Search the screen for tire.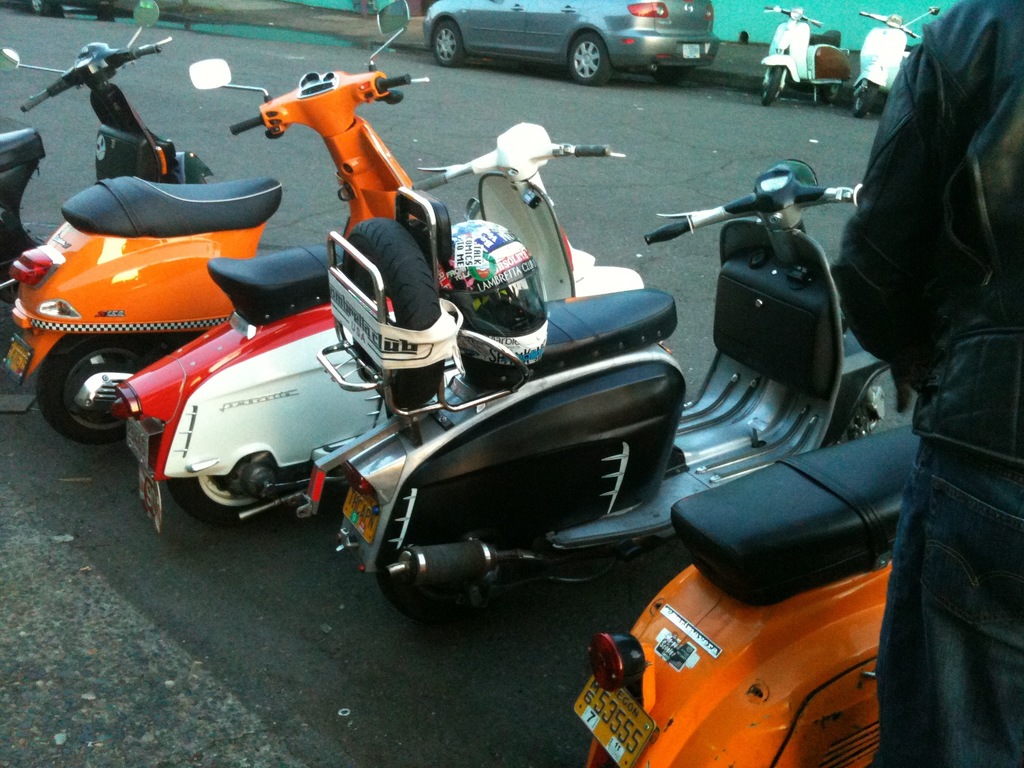
Found at crop(382, 541, 479, 625).
